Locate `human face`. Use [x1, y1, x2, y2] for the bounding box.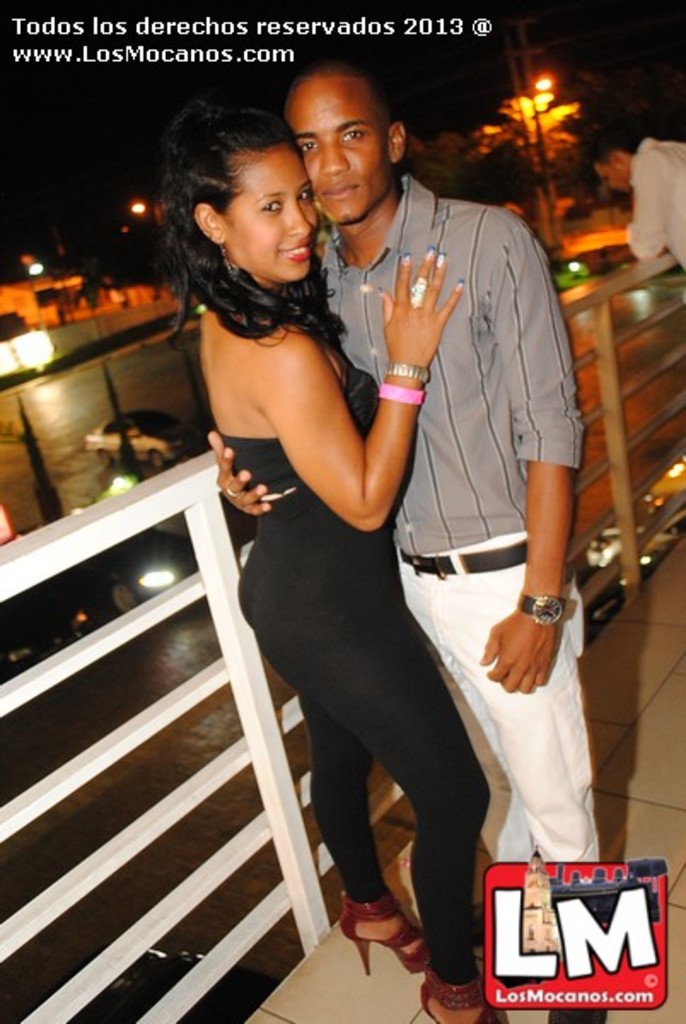
[283, 75, 398, 234].
